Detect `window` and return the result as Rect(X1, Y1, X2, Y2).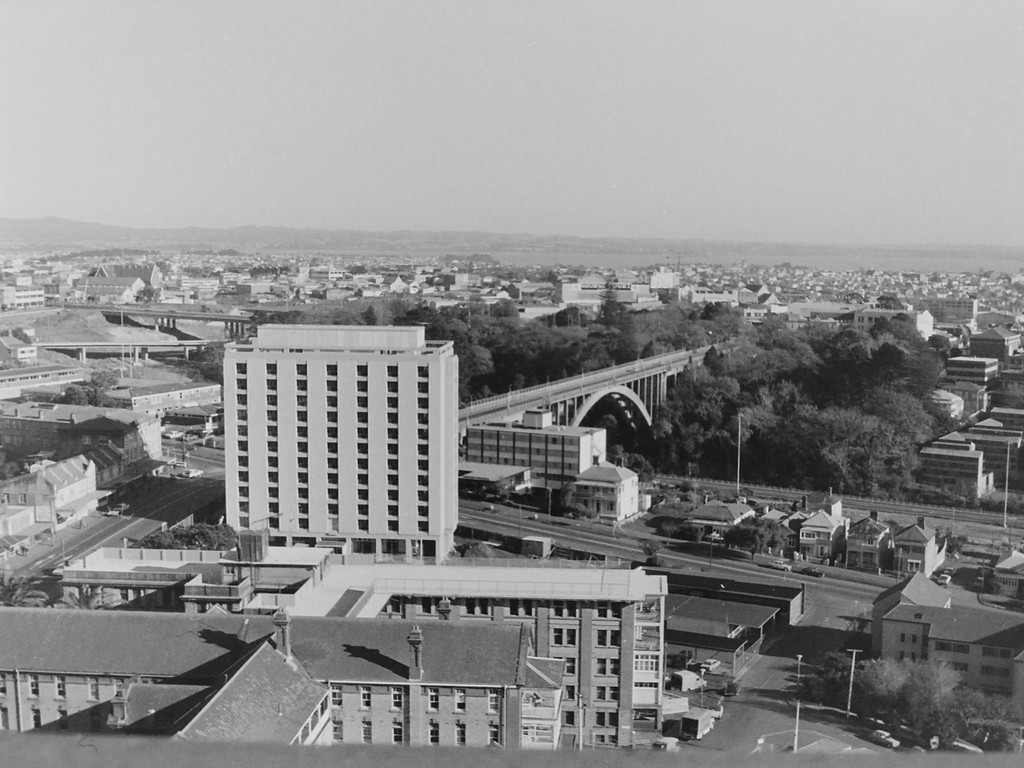
Rect(299, 442, 308, 454).
